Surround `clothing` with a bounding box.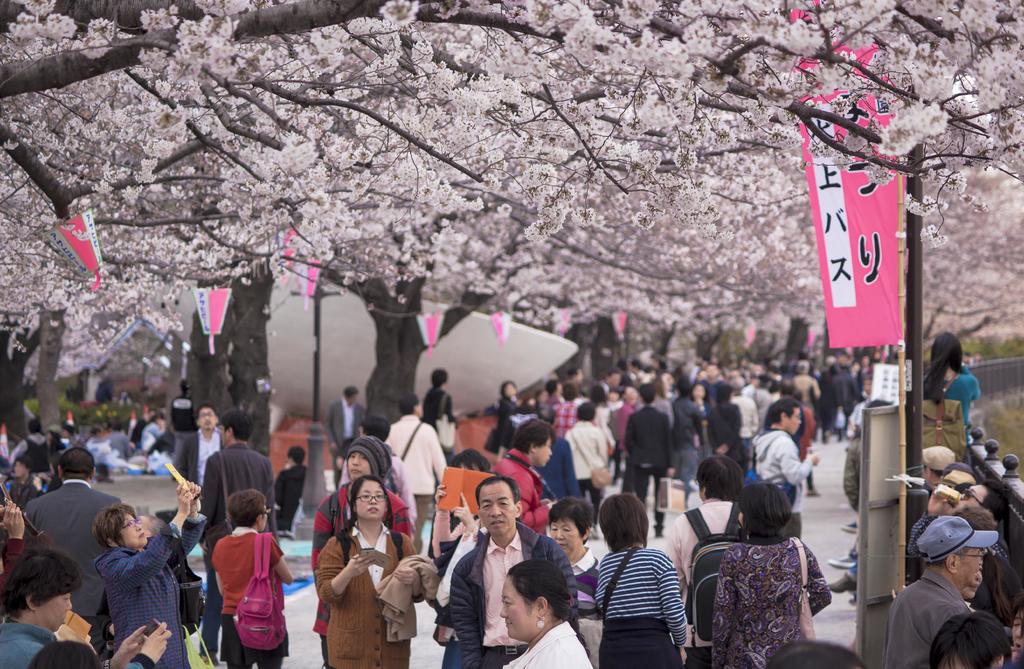
left=543, top=439, right=575, bottom=499.
